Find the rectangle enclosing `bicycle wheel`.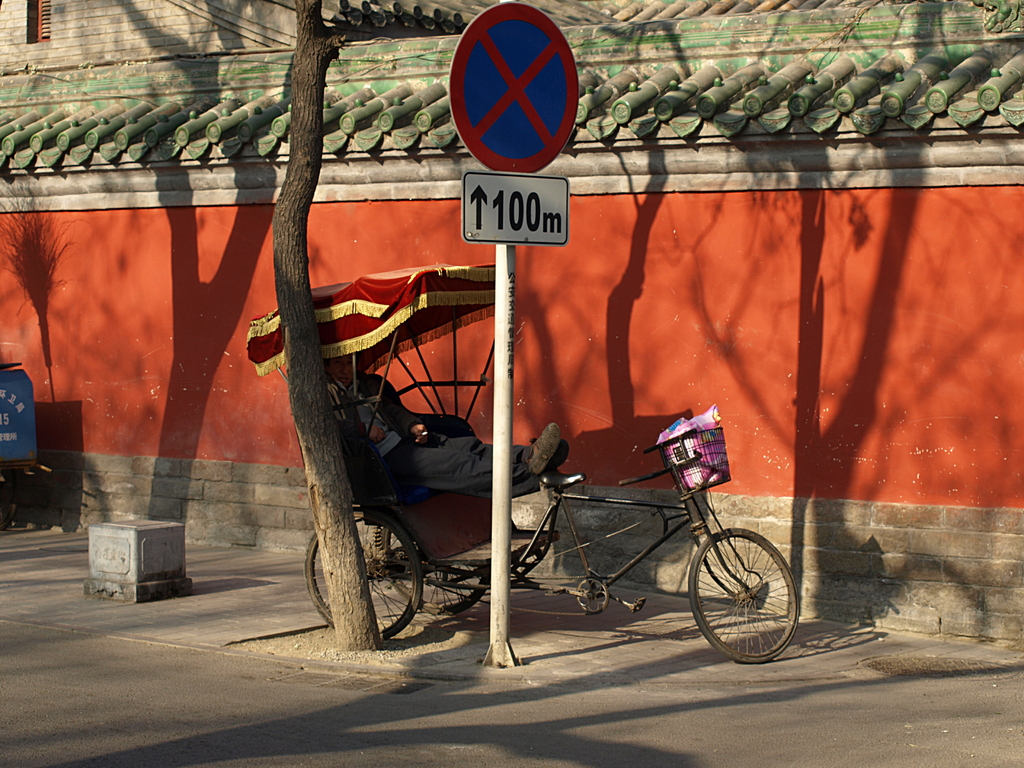
l=304, t=508, r=424, b=639.
